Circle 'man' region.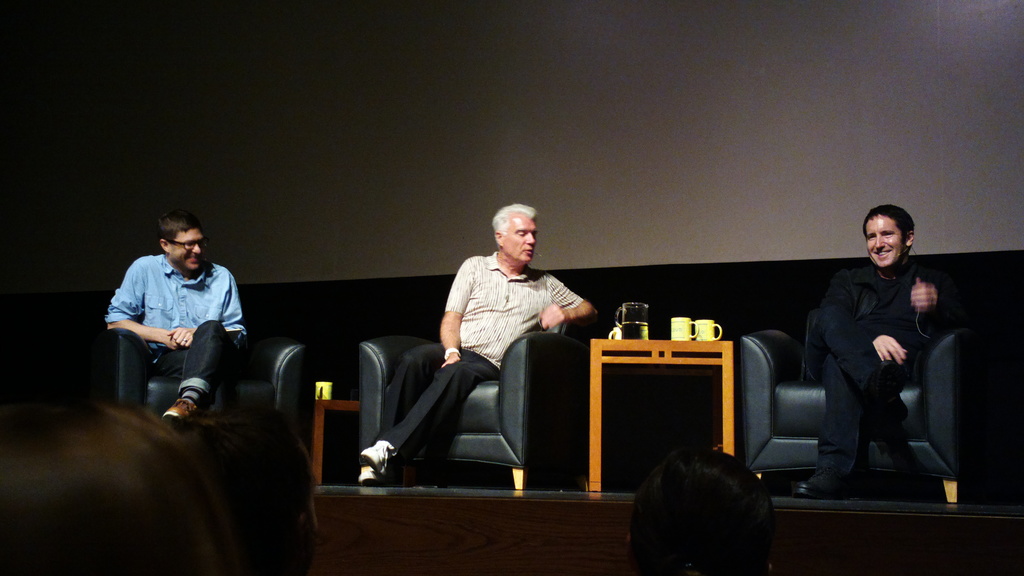
Region: 95 205 259 433.
